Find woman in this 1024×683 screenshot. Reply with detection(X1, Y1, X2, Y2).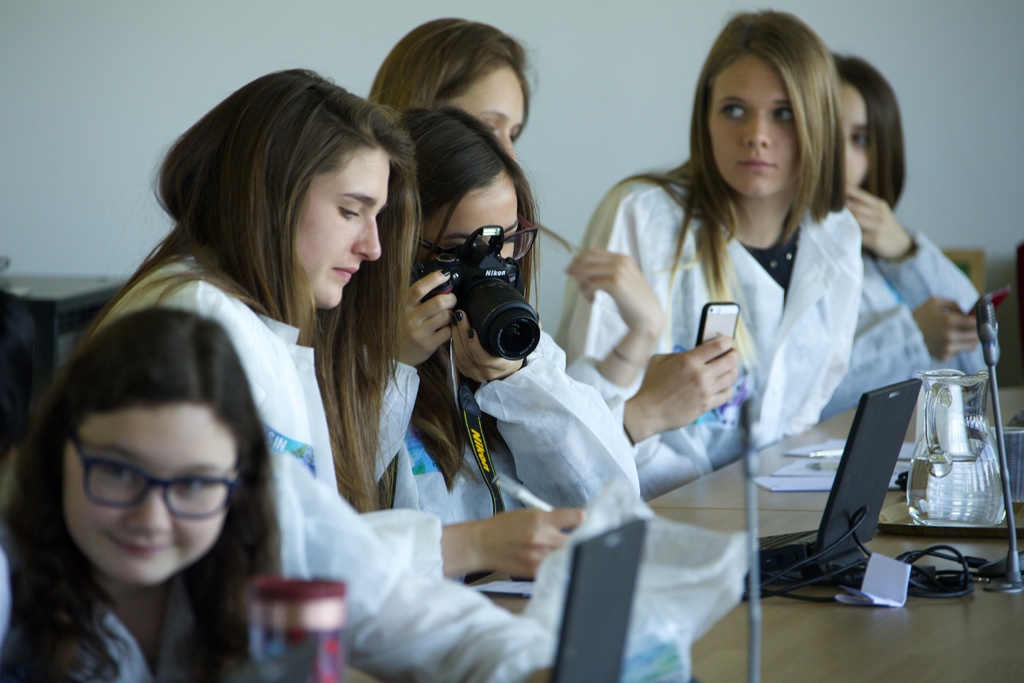
detection(550, 4, 872, 505).
